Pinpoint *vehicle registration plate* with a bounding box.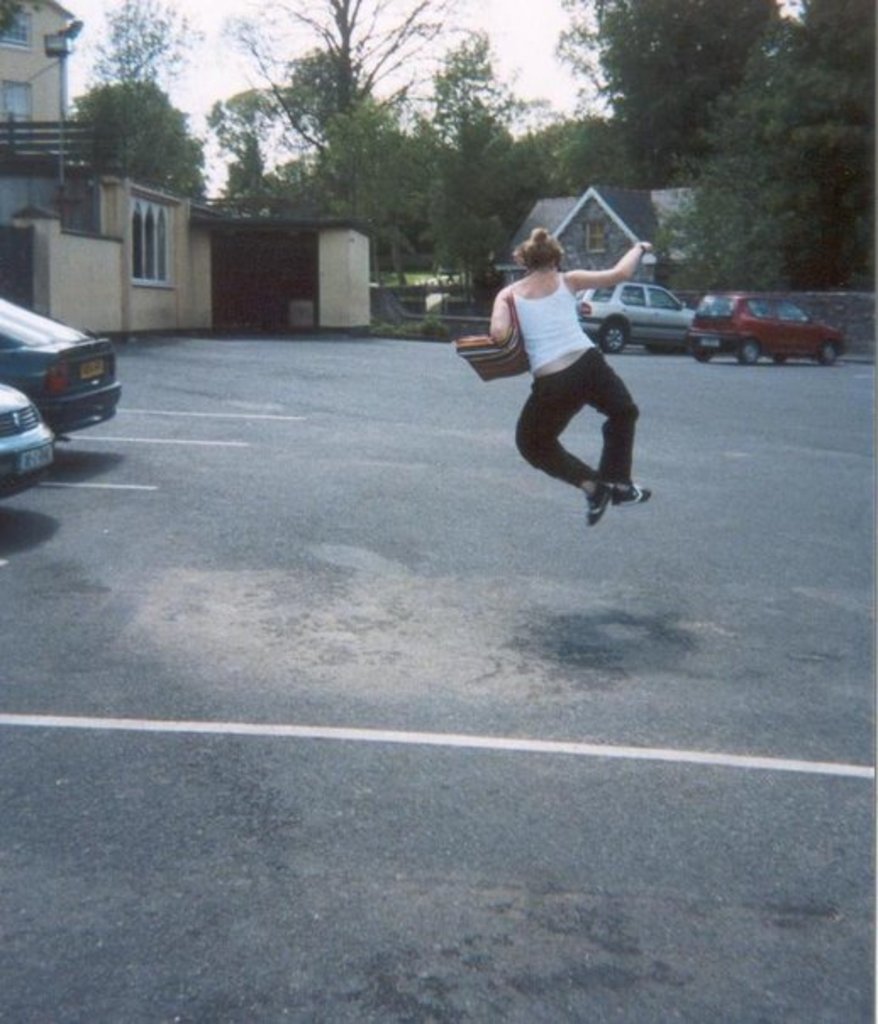
<bbox>78, 359, 102, 380</bbox>.
